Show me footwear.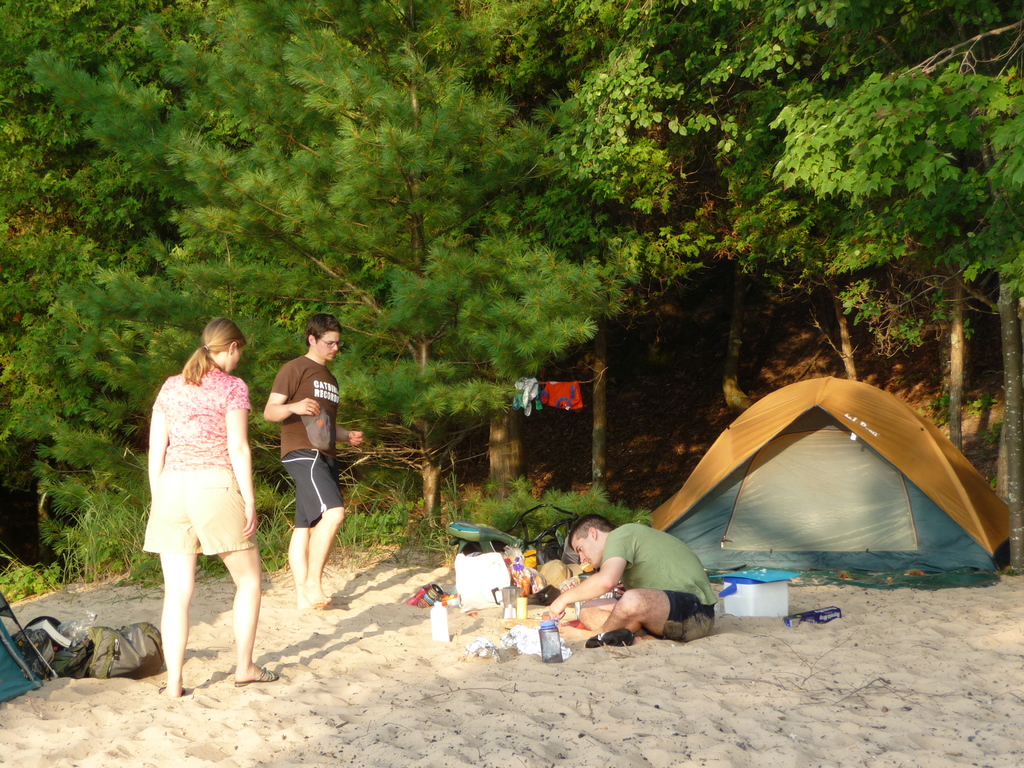
footwear is here: left=294, top=582, right=328, bottom=610.
